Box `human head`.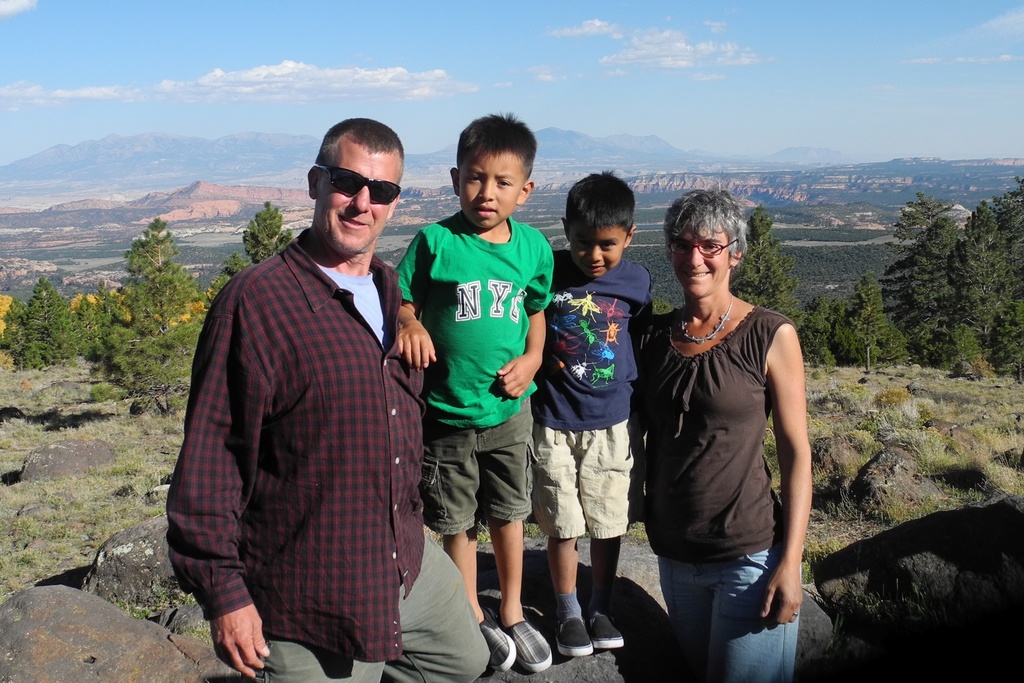
<box>661,188,753,299</box>.
